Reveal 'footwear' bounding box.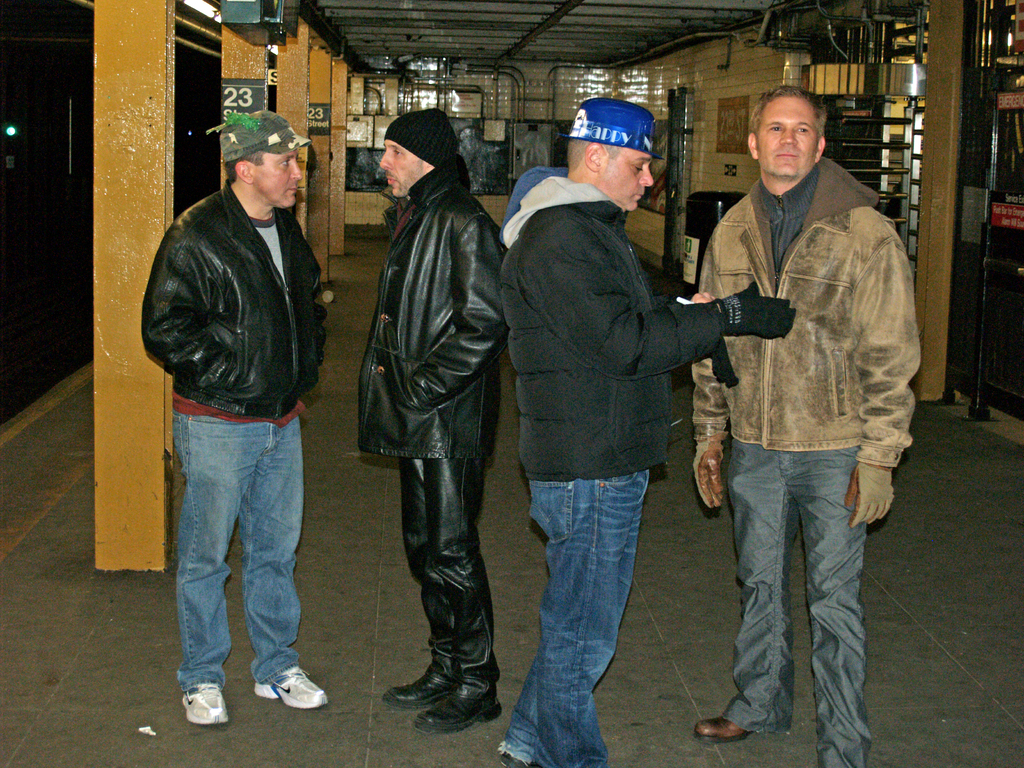
Revealed: detection(181, 679, 227, 728).
